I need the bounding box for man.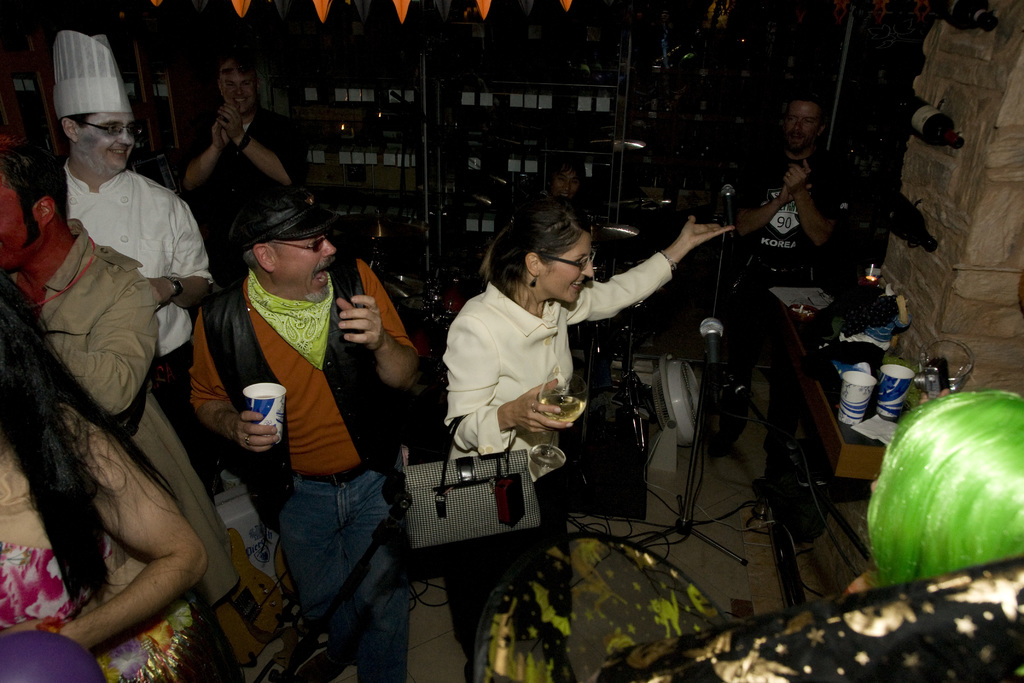
Here it is: (x1=728, y1=99, x2=849, y2=464).
